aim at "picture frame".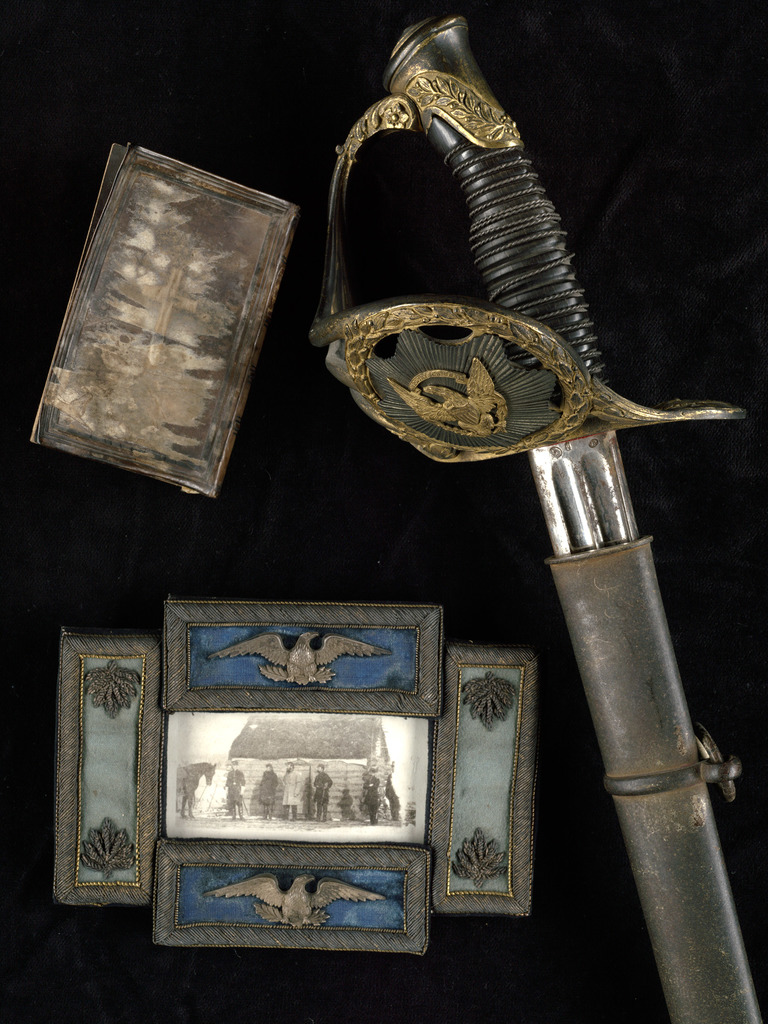
Aimed at x1=52, y1=598, x2=534, y2=956.
